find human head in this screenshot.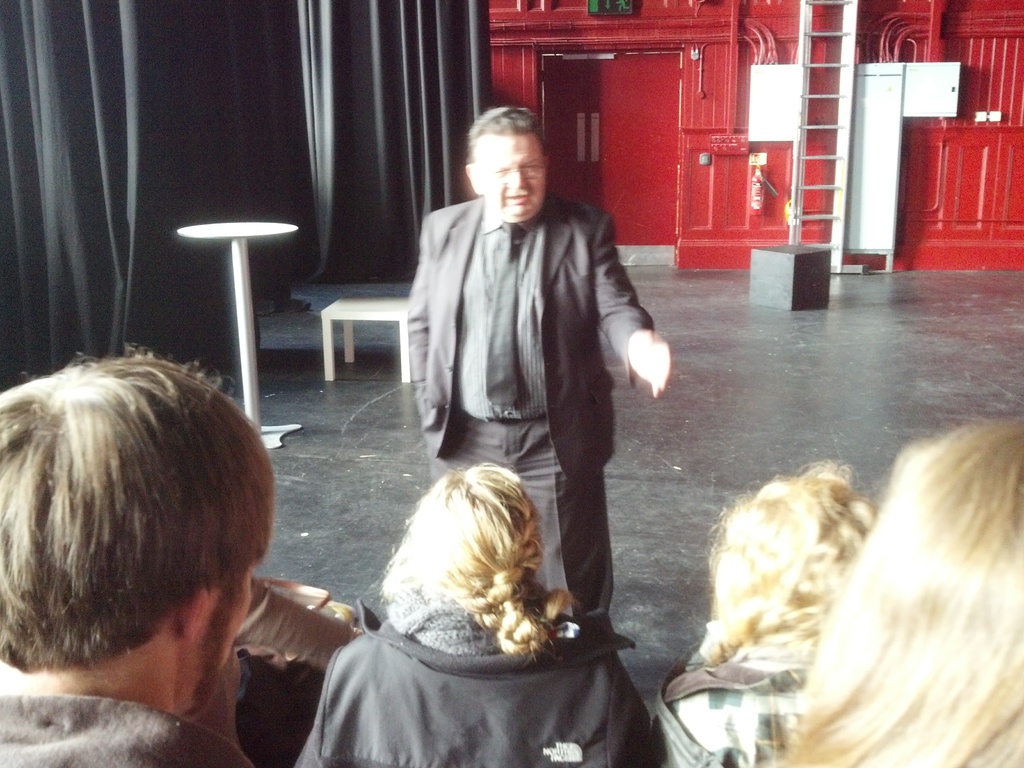
The bounding box for human head is (x1=404, y1=464, x2=545, y2=596).
